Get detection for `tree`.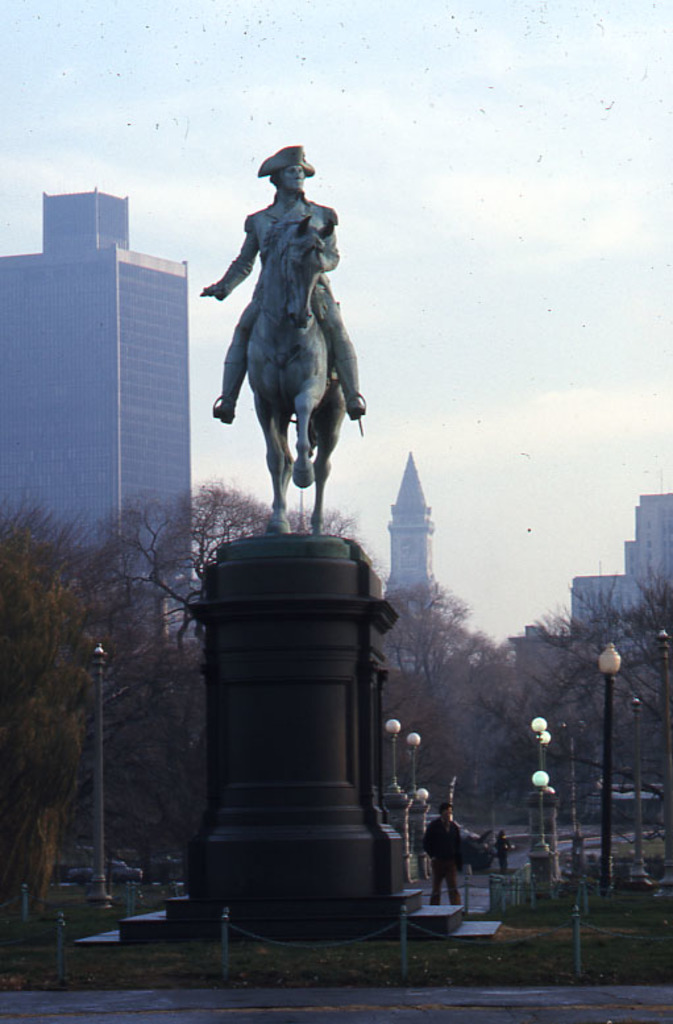
Detection: 72/637/212/868.
